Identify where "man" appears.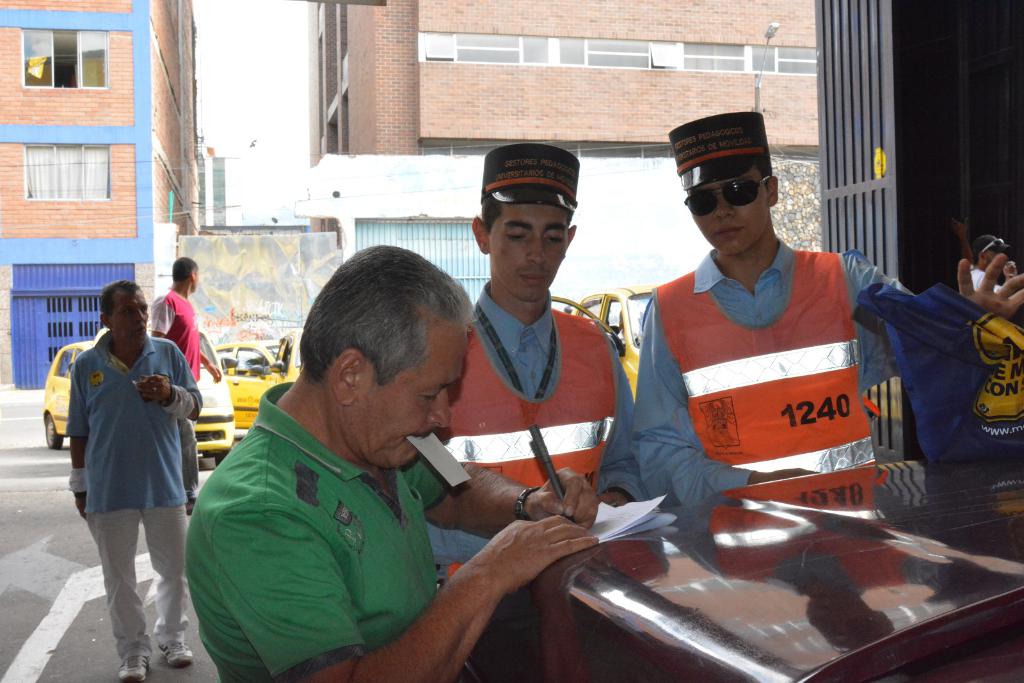
Appears at [left=437, top=149, right=647, bottom=531].
